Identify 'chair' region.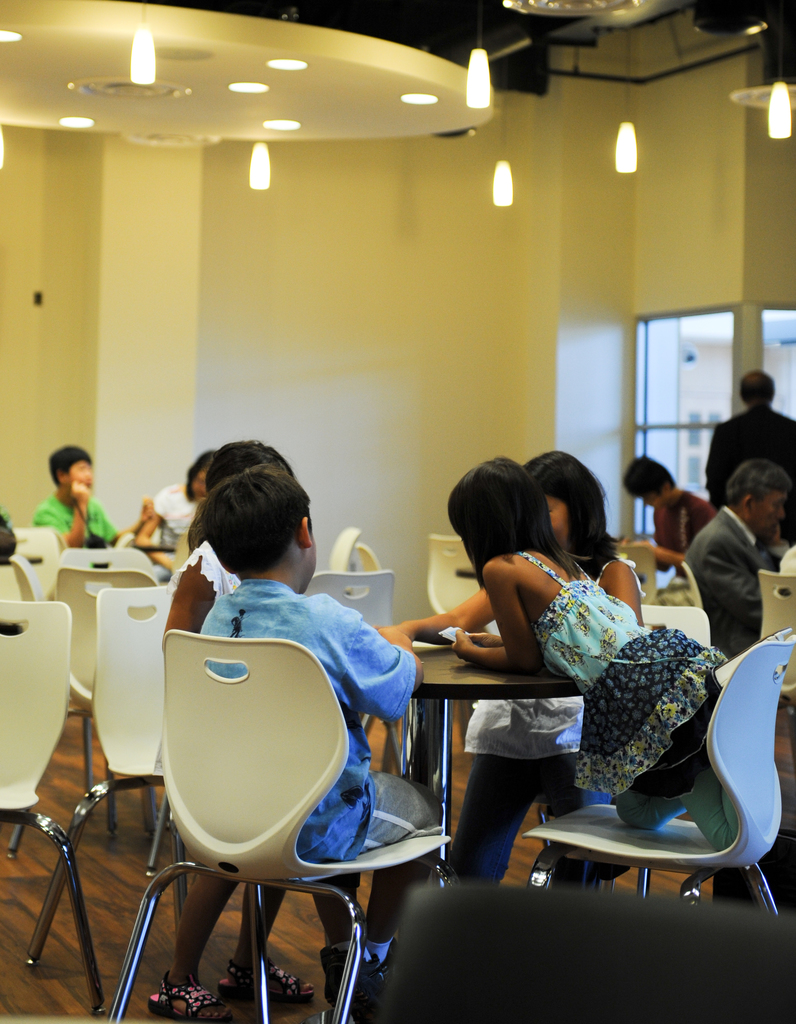
Region: BBox(516, 634, 795, 918).
